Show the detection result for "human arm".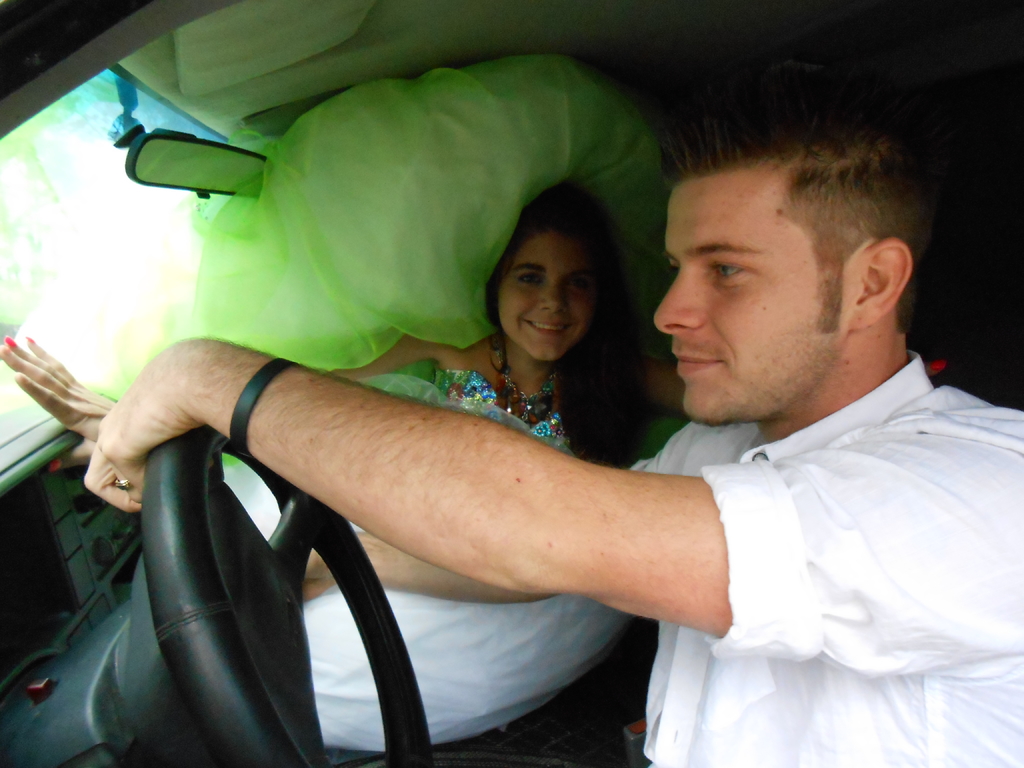
box=[299, 416, 725, 603].
